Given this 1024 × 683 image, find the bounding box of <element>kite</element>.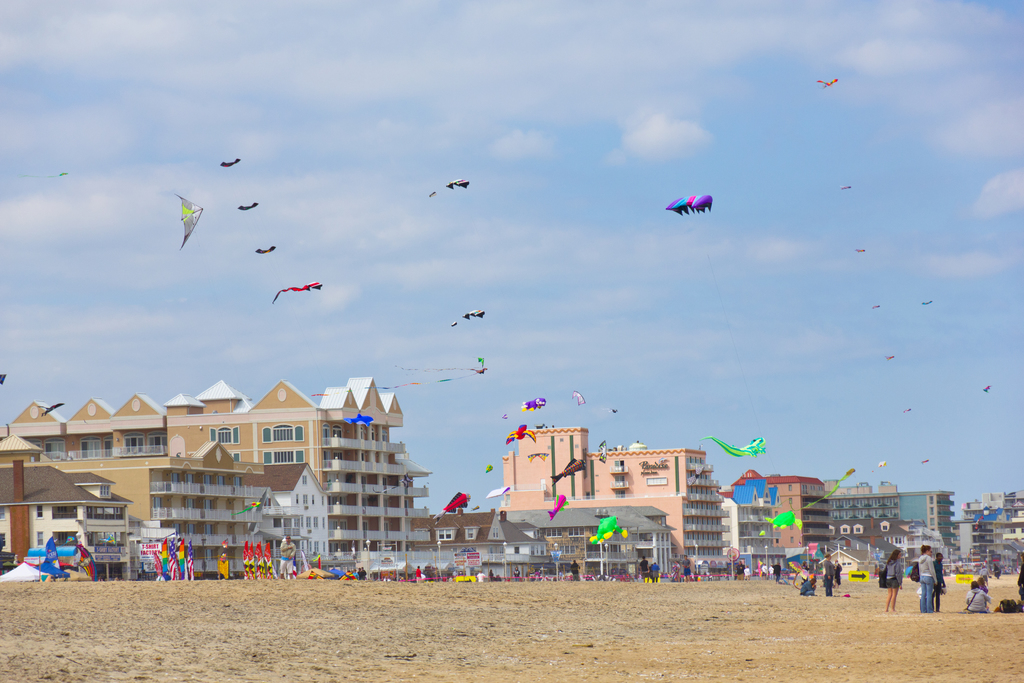
bbox=(814, 75, 842, 89).
